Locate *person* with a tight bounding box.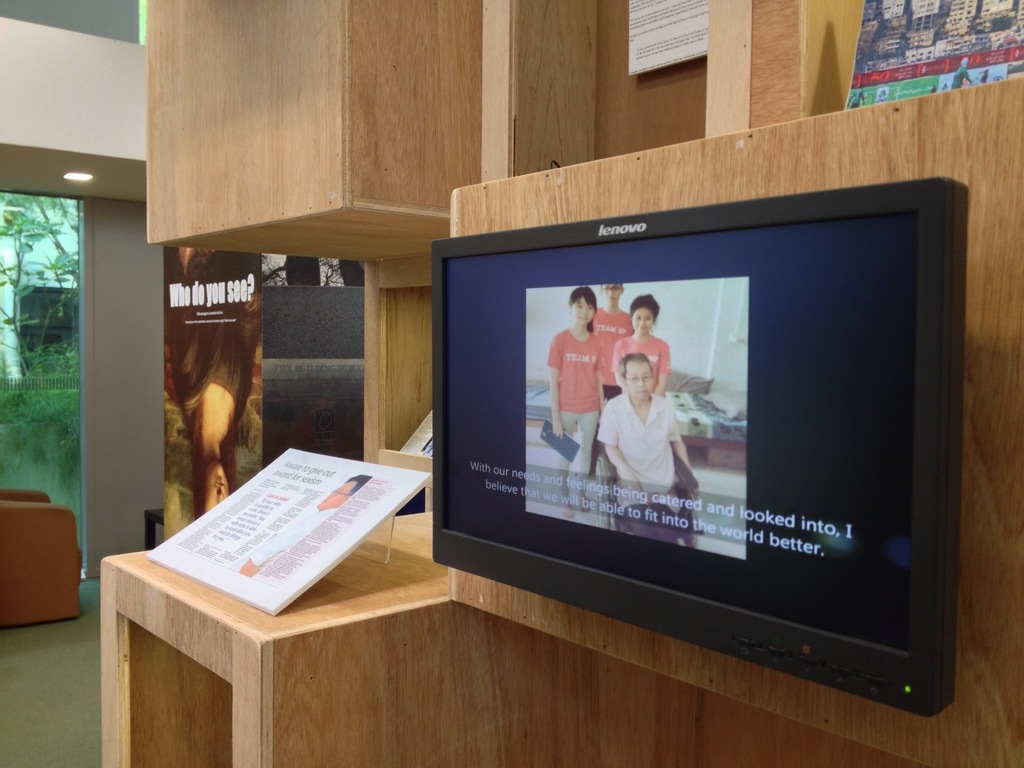
detection(596, 280, 636, 396).
